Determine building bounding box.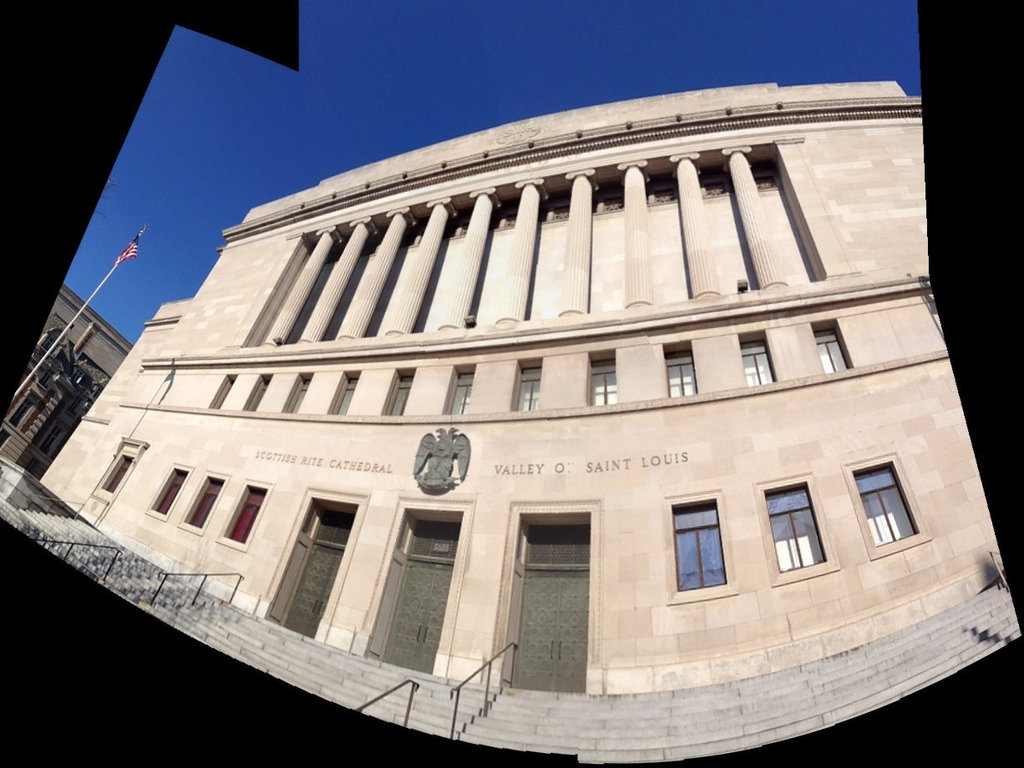
Determined: [34, 72, 1007, 696].
